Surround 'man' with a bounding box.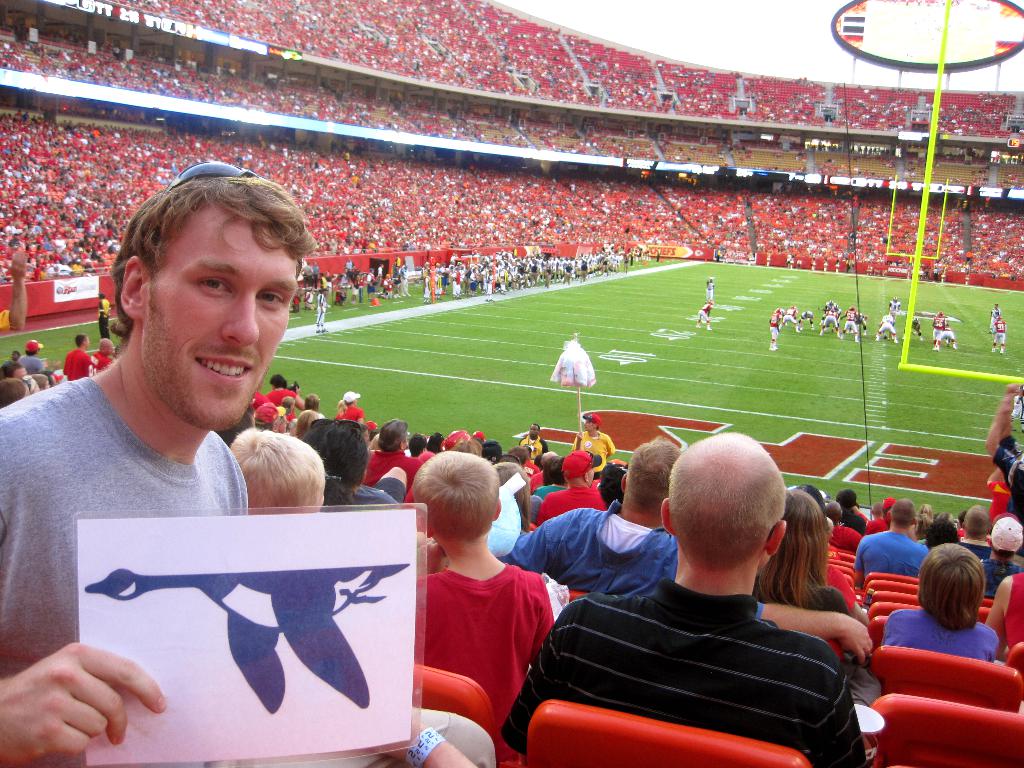
locate(62, 336, 95, 381).
